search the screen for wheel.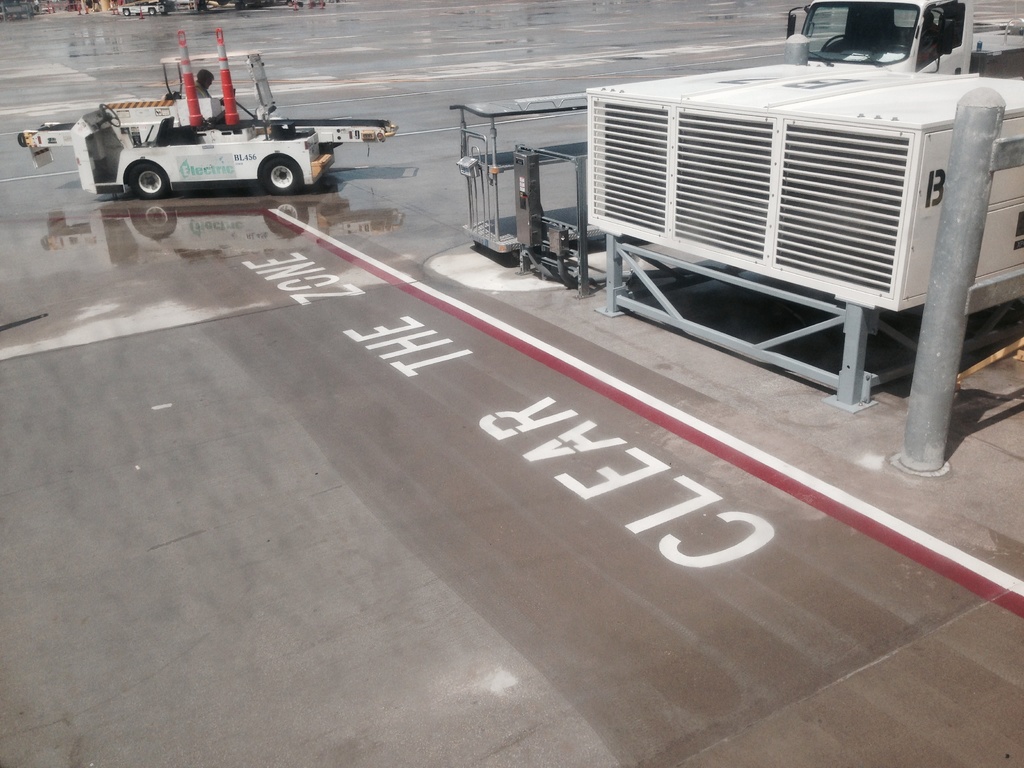
Found at [left=149, top=8, right=155, bottom=17].
